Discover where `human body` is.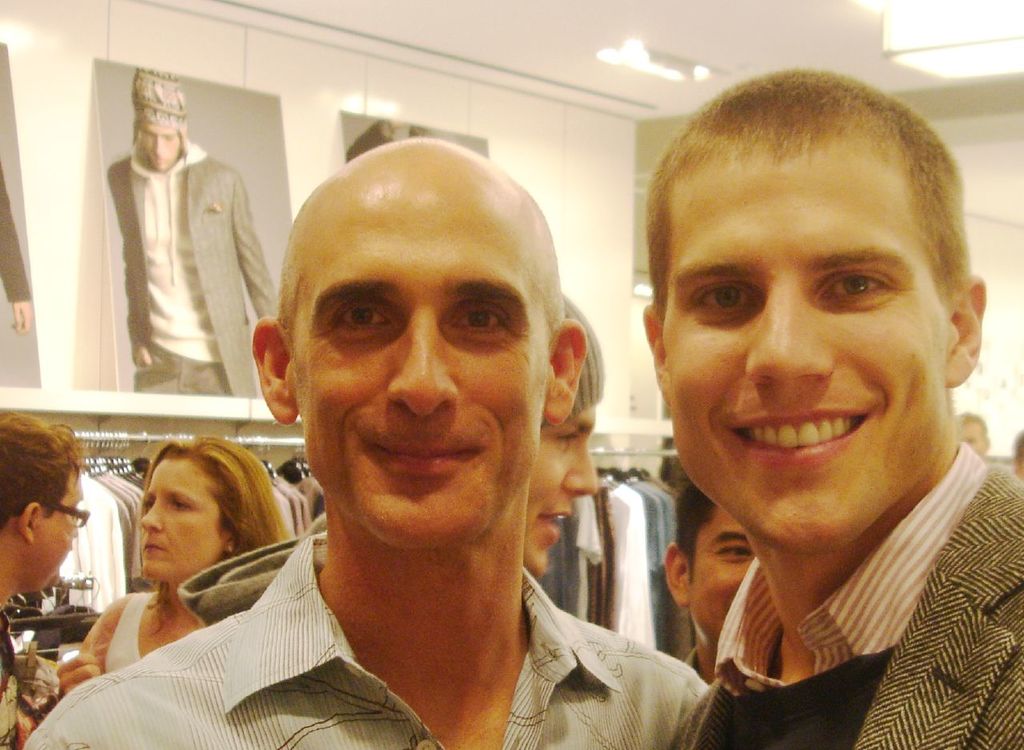
Discovered at [x1=527, y1=297, x2=596, y2=610].
